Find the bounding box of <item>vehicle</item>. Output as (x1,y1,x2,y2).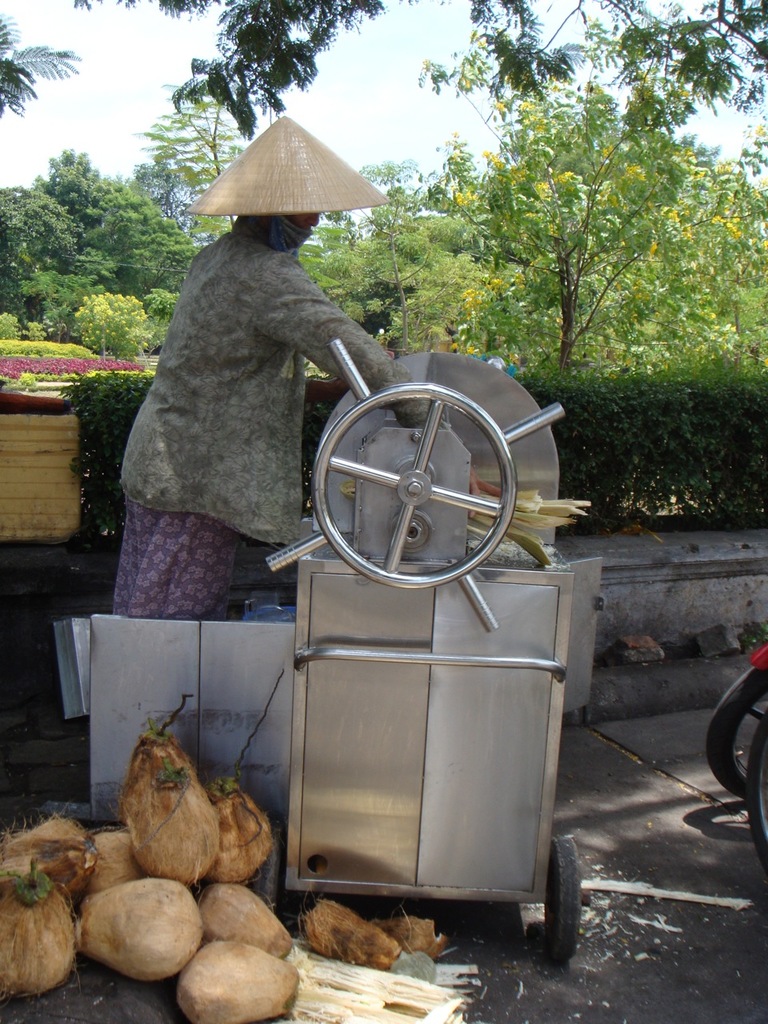
(707,643,767,801).
